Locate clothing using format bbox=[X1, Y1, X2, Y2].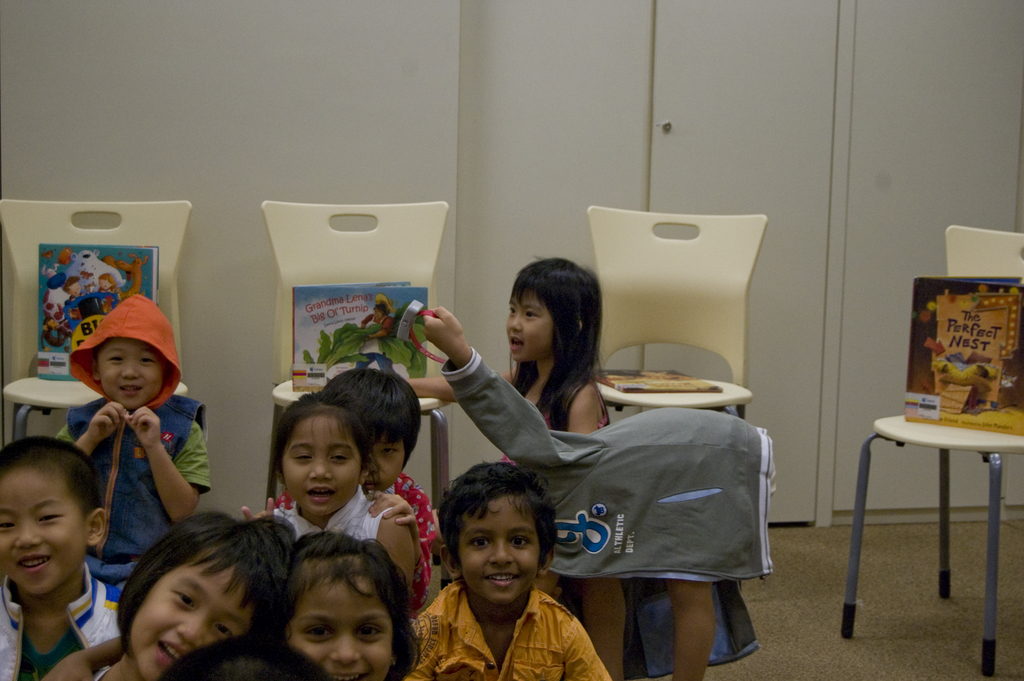
bbox=[54, 347, 196, 580].
